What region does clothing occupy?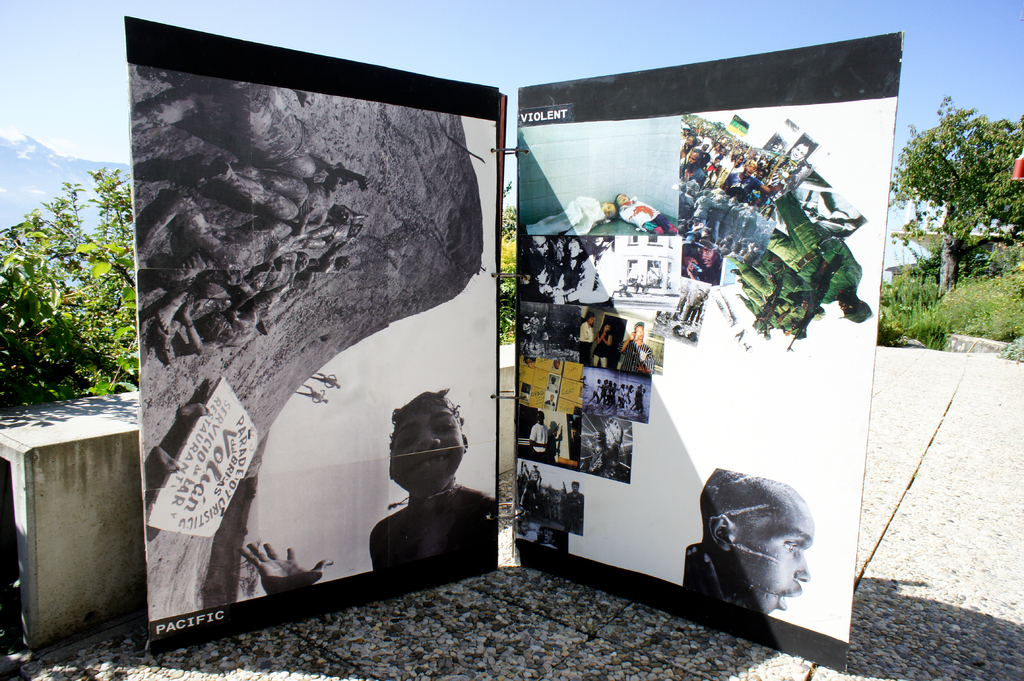
[left=618, top=196, right=678, bottom=235].
